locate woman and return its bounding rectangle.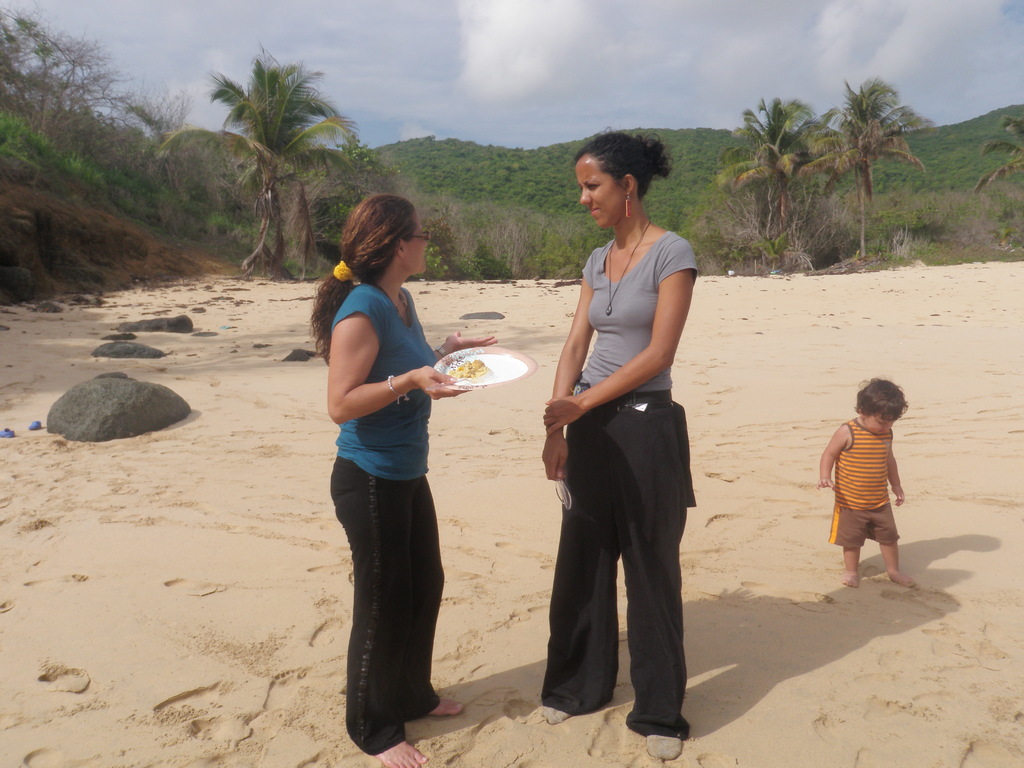
x1=533, y1=127, x2=700, y2=767.
